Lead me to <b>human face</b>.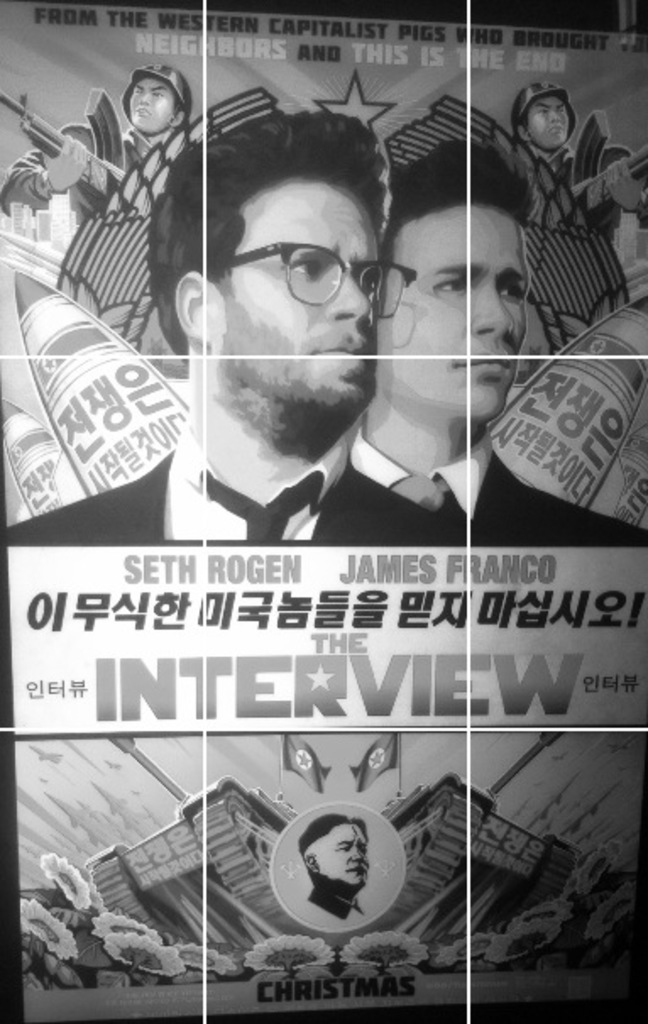
Lead to [x1=386, y1=200, x2=523, y2=435].
